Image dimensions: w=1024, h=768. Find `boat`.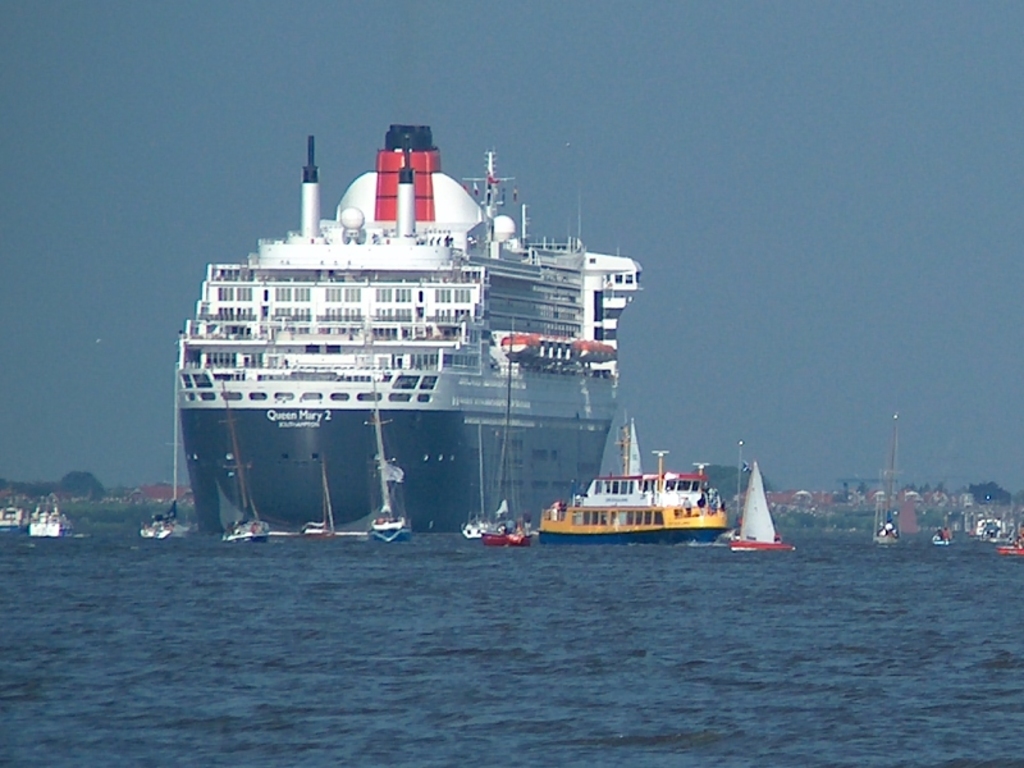
region(484, 311, 539, 545).
